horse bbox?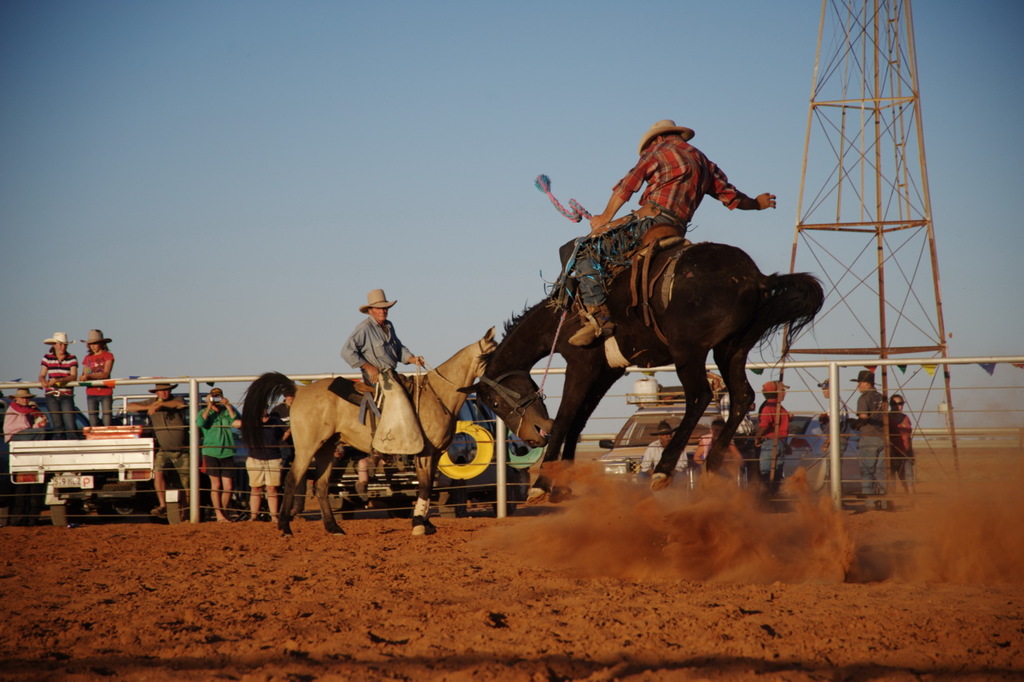
l=241, t=323, r=502, b=536
